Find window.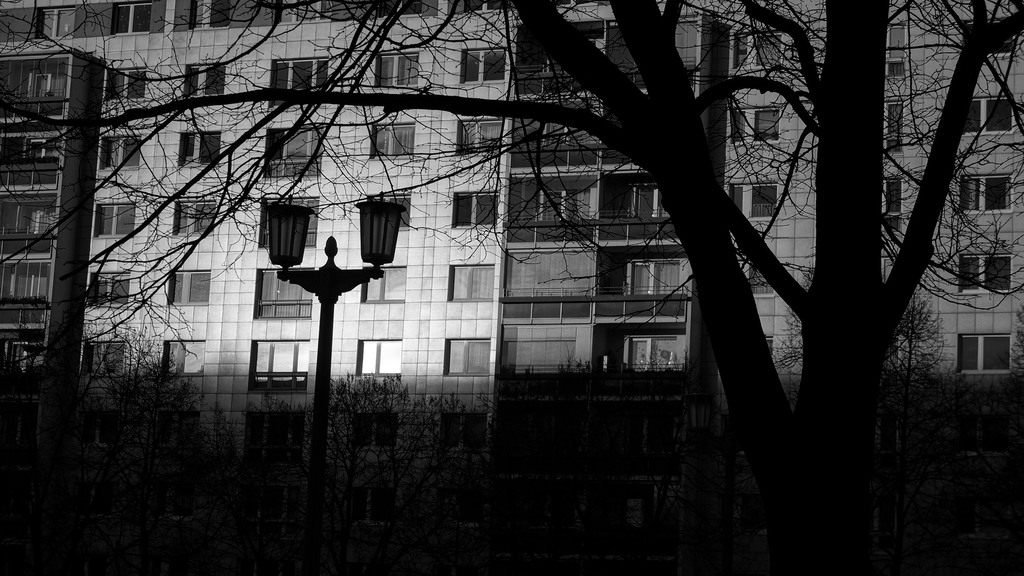
bbox(371, 128, 413, 157).
